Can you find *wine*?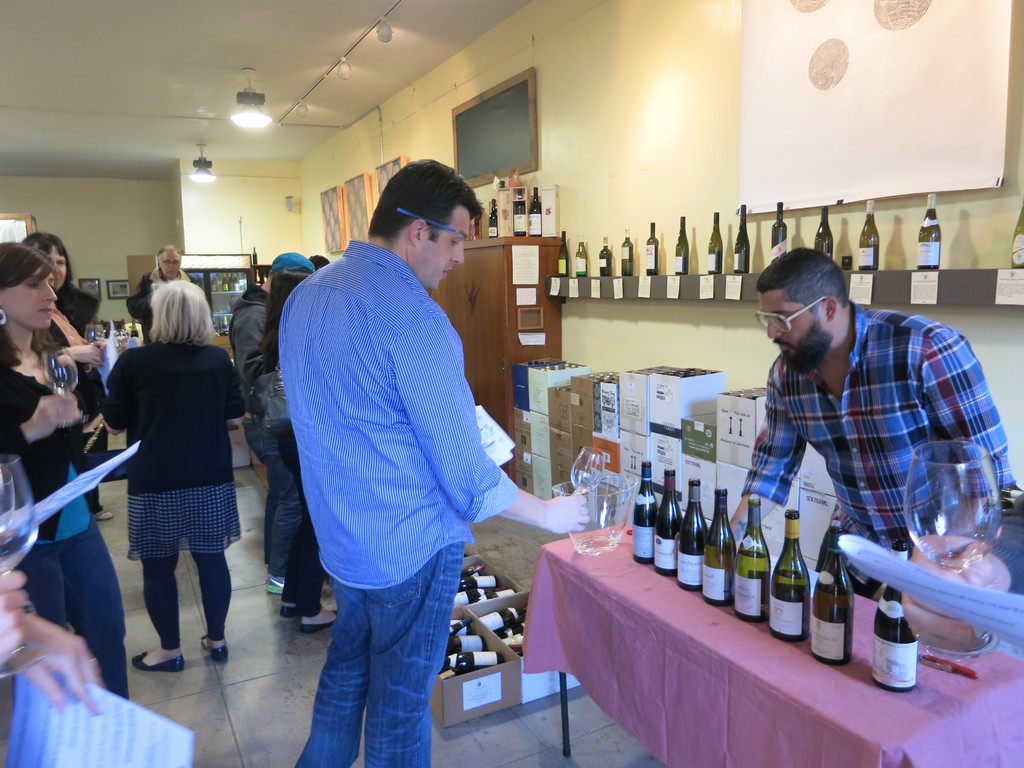
Yes, bounding box: pyautogui.locateOnScreen(772, 203, 787, 262).
